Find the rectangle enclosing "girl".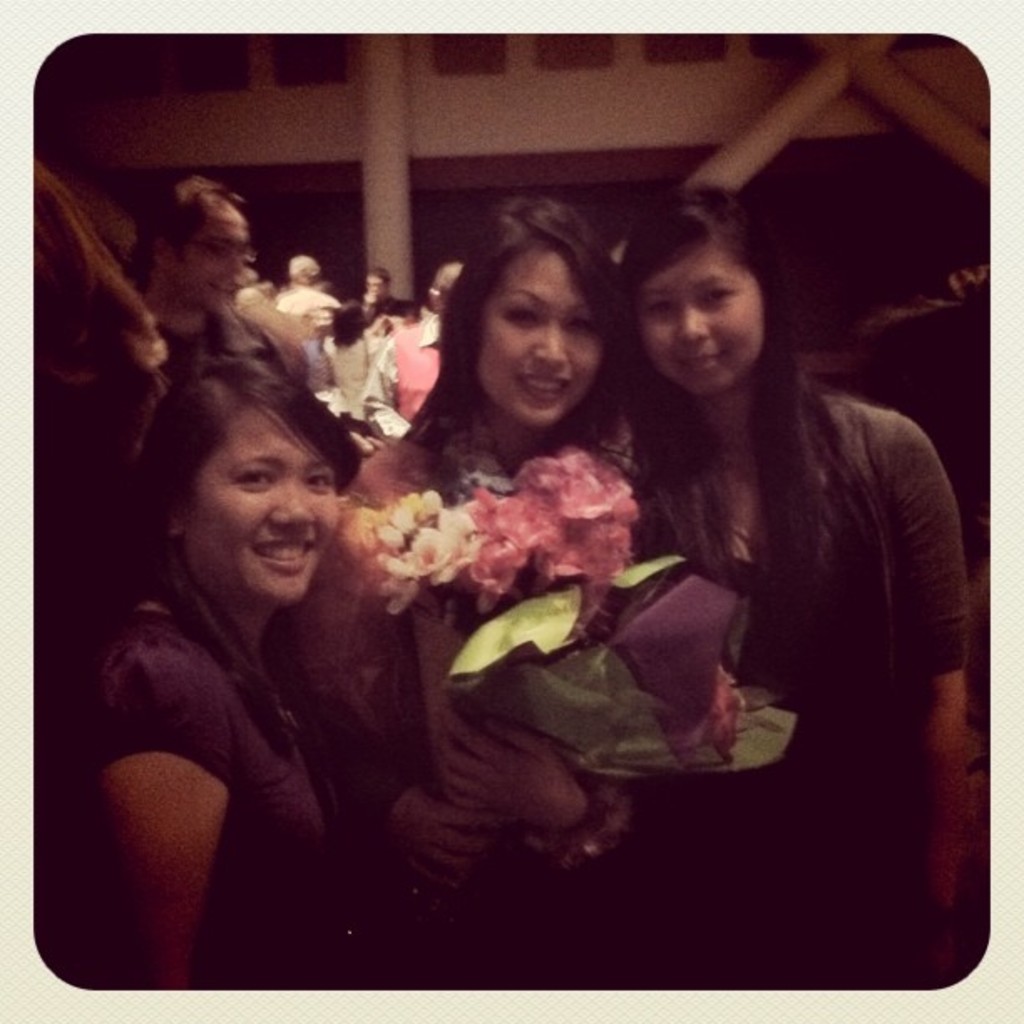
bbox(617, 174, 975, 987).
